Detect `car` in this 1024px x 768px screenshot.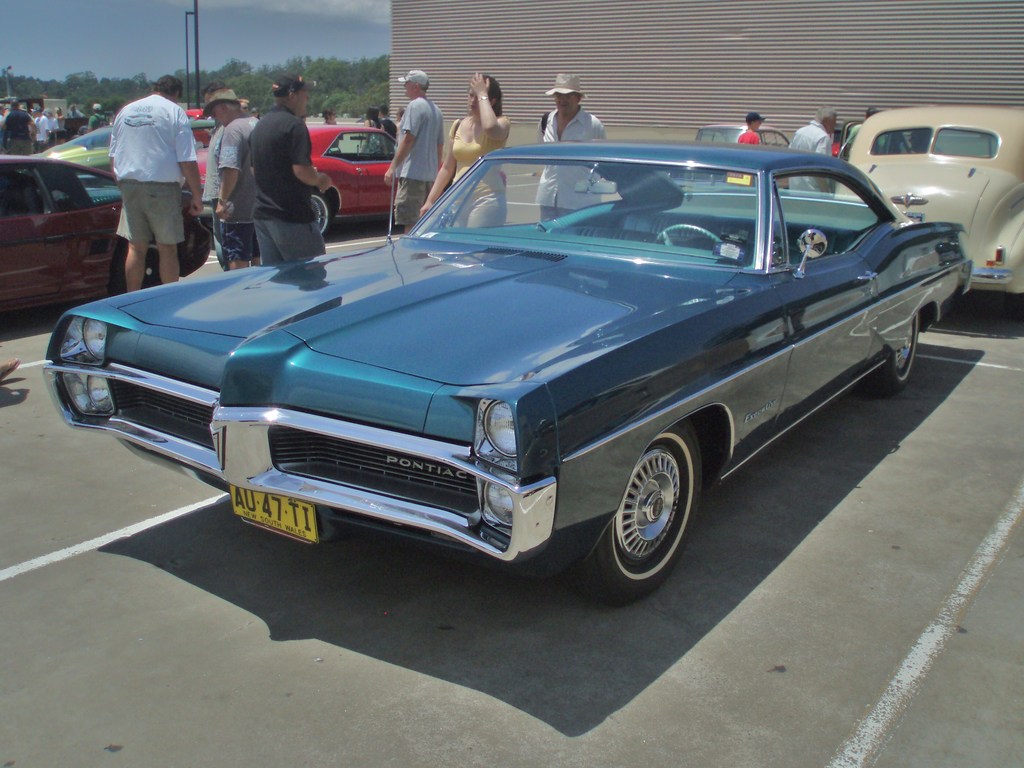
Detection: [left=0, top=158, right=221, bottom=321].
